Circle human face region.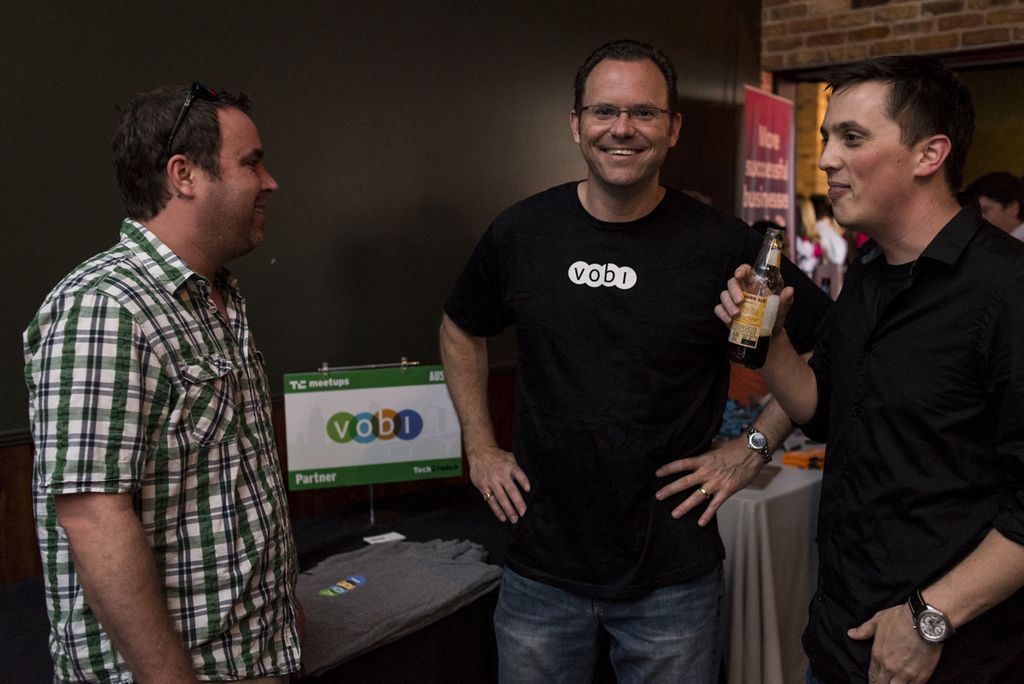
Region: (left=576, top=62, right=666, bottom=188).
